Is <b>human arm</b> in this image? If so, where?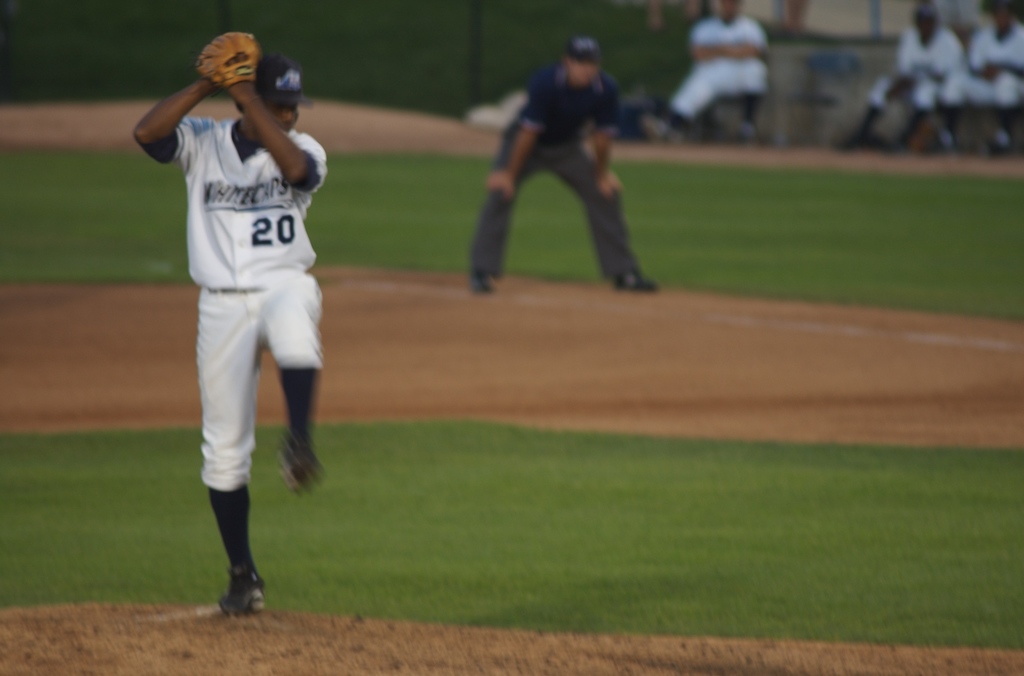
Yes, at bbox(593, 96, 616, 197).
